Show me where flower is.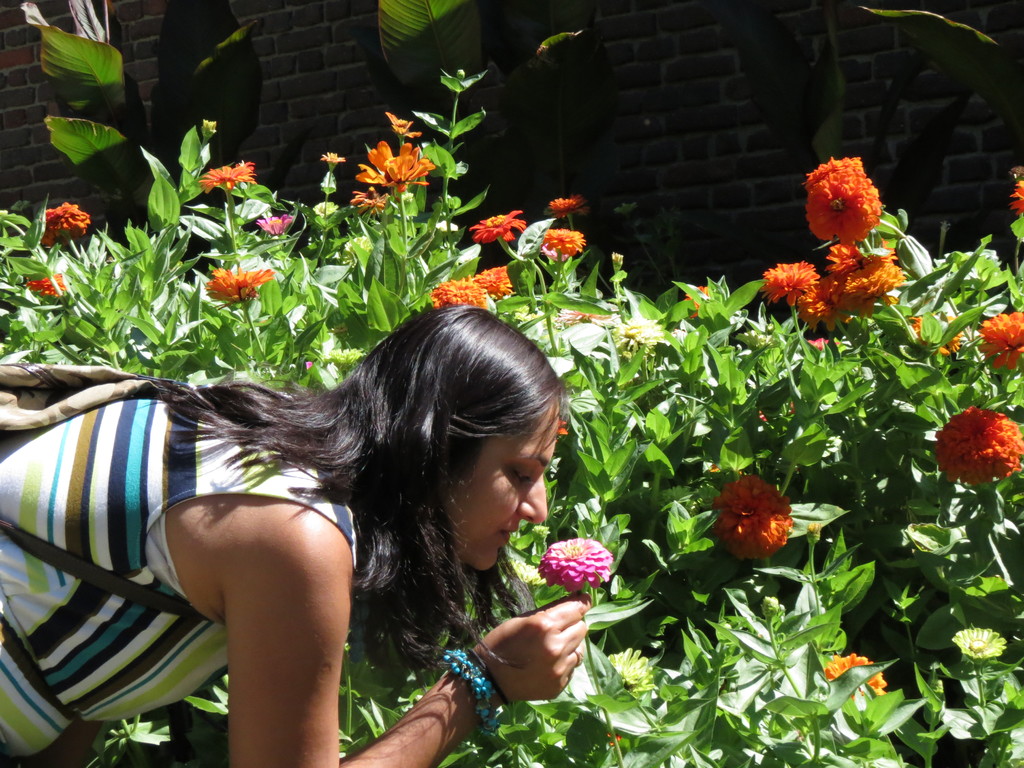
flower is at rect(196, 163, 255, 193).
